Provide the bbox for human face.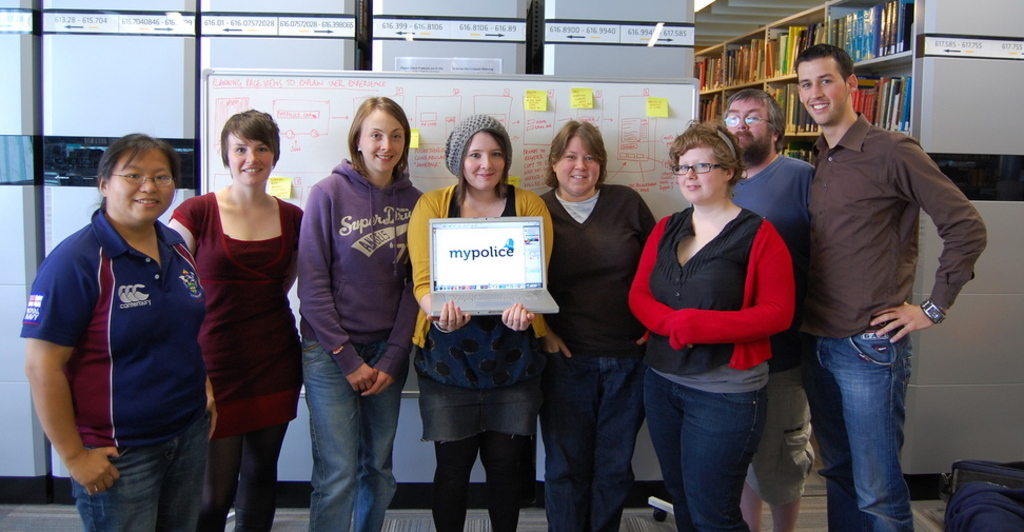
bbox=[224, 131, 274, 185].
